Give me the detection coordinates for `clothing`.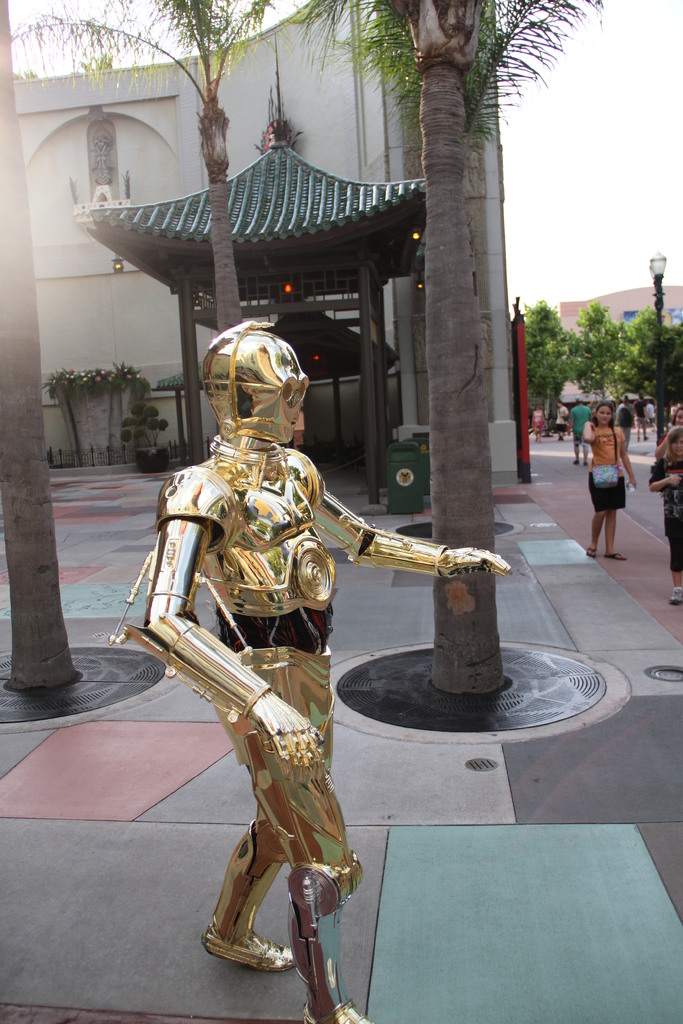
{"left": 570, "top": 404, "right": 591, "bottom": 451}.
